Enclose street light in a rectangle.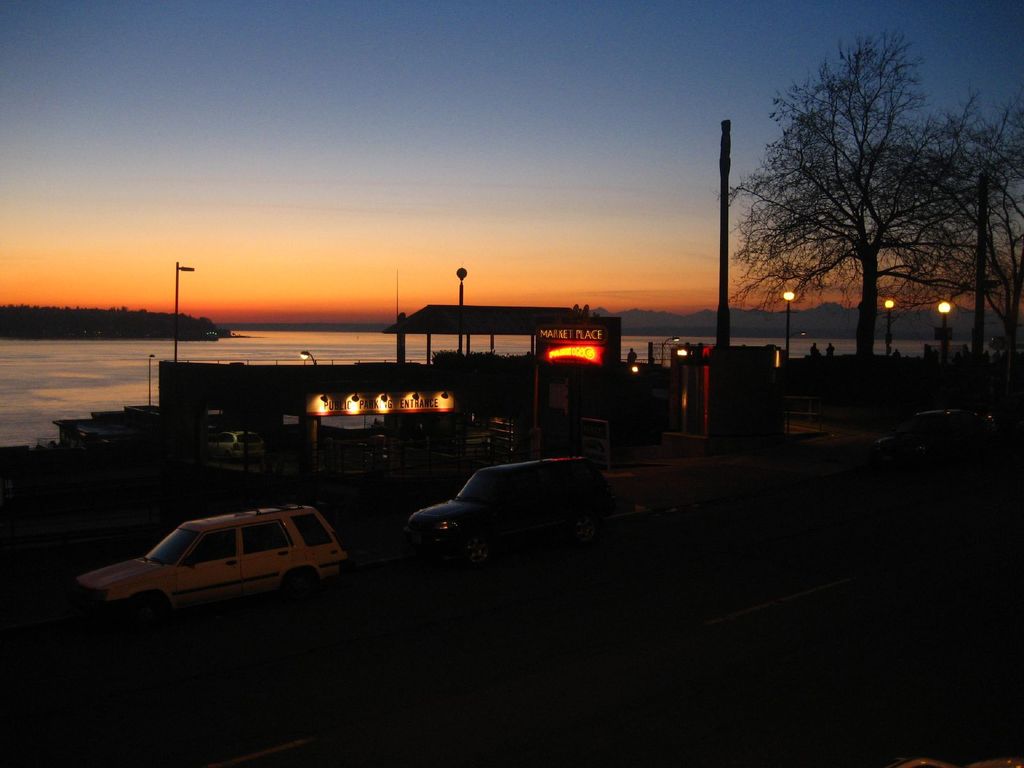
[657, 333, 683, 362].
